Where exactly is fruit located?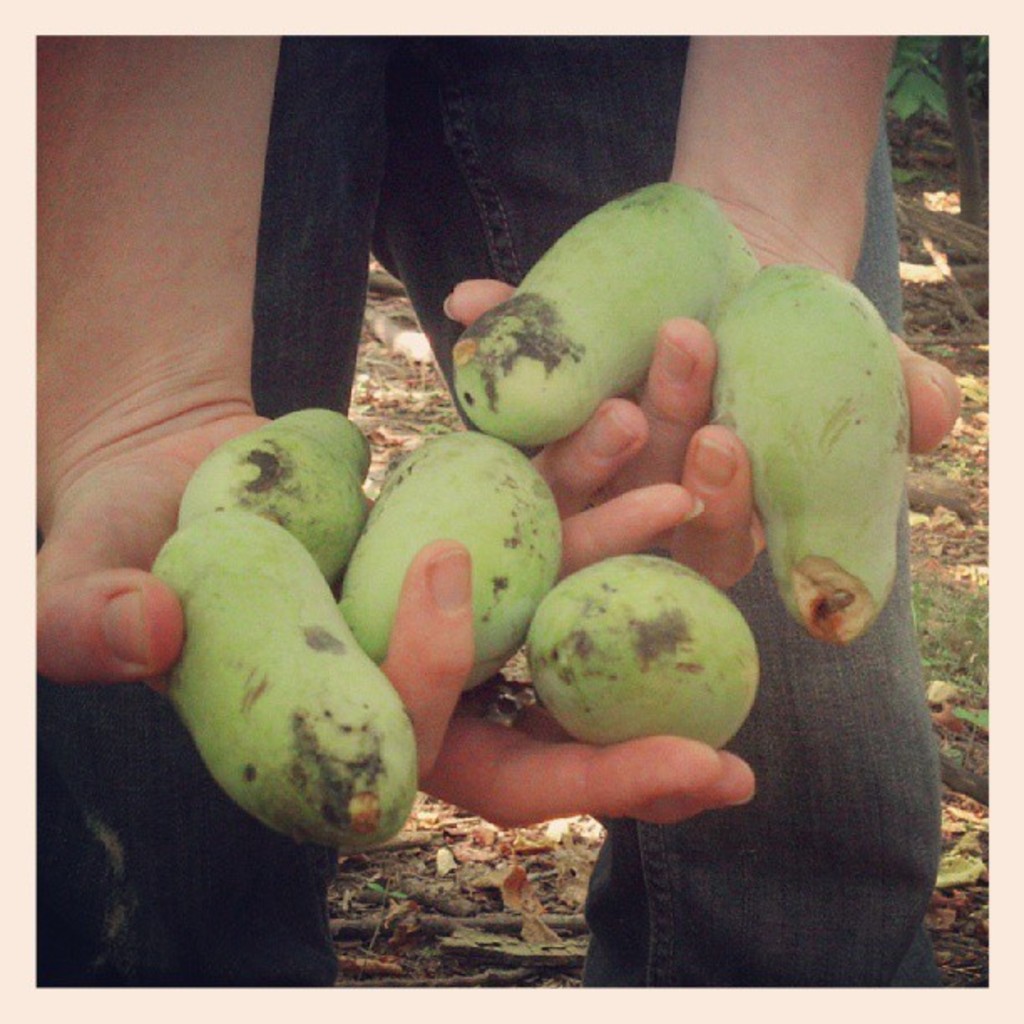
Its bounding box is 693:253:922:648.
